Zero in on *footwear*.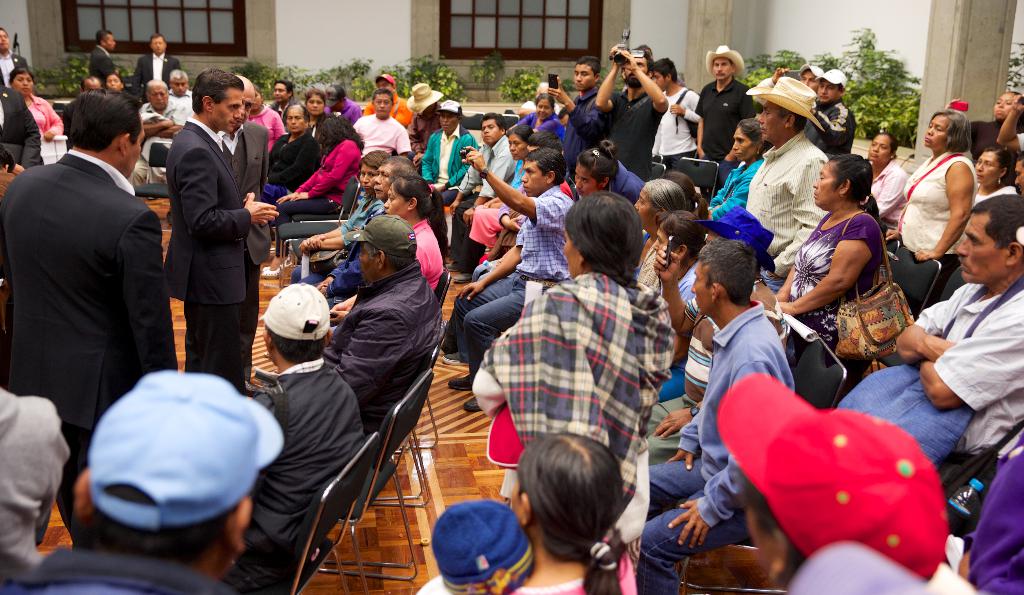
Zeroed in: <bbox>441, 354, 463, 364</bbox>.
